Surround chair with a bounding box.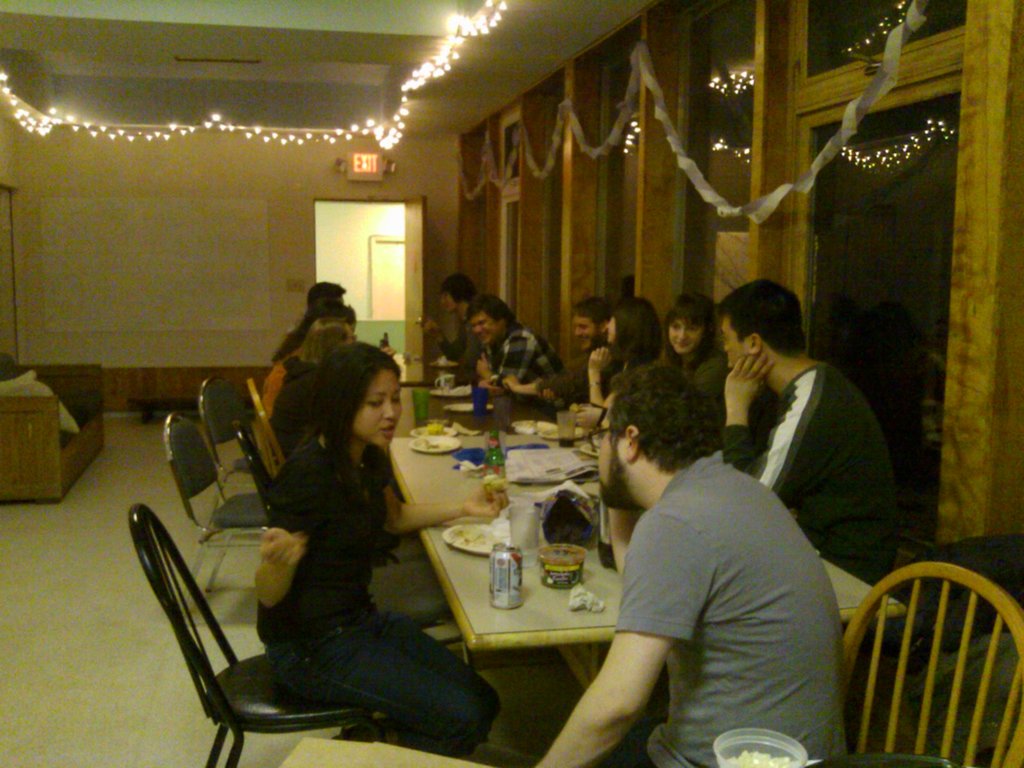
select_region(199, 378, 267, 517).
